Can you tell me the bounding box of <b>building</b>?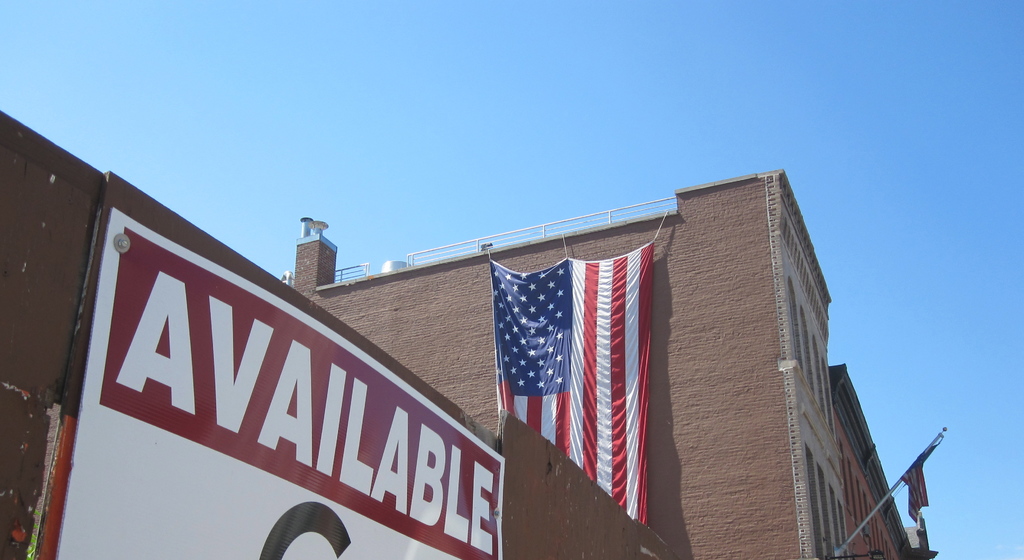
(x1=0, y1=108, x2=936, y2=559).
